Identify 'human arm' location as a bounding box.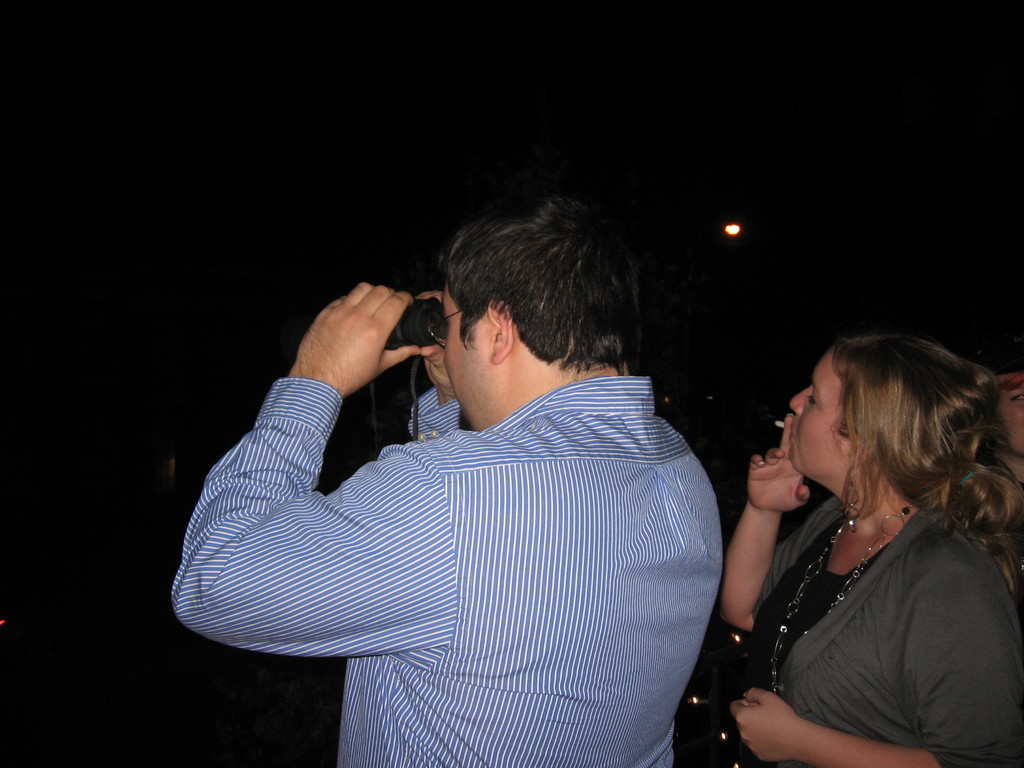
bbox(735, 541, 1023, 767).
